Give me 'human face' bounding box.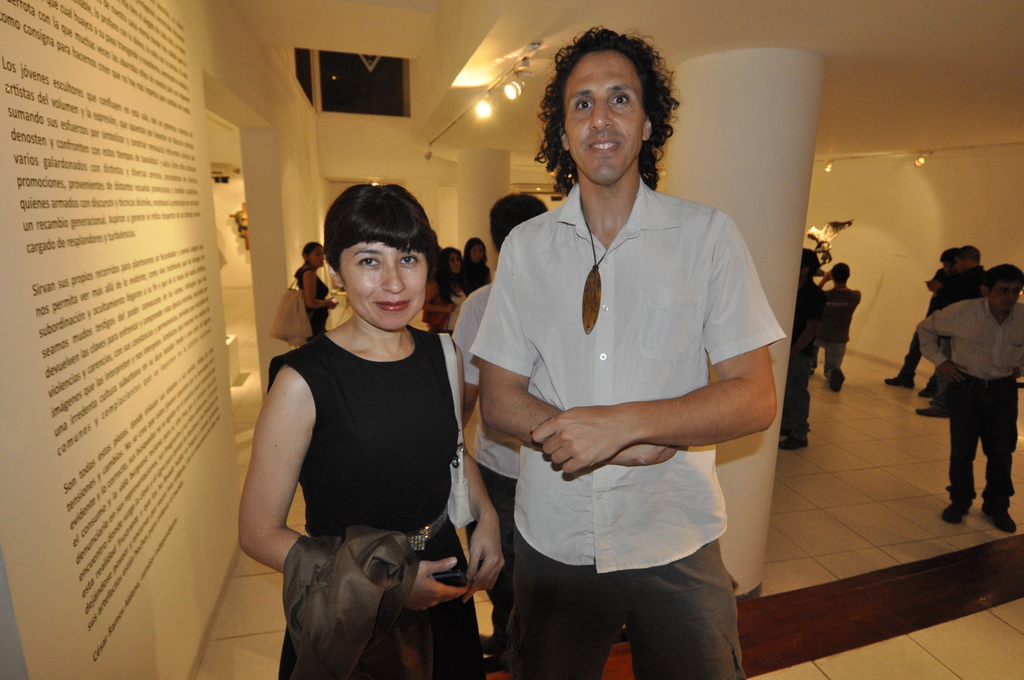
{"left": 449, "top": 255, "right": 461, "bottom": 274}.
